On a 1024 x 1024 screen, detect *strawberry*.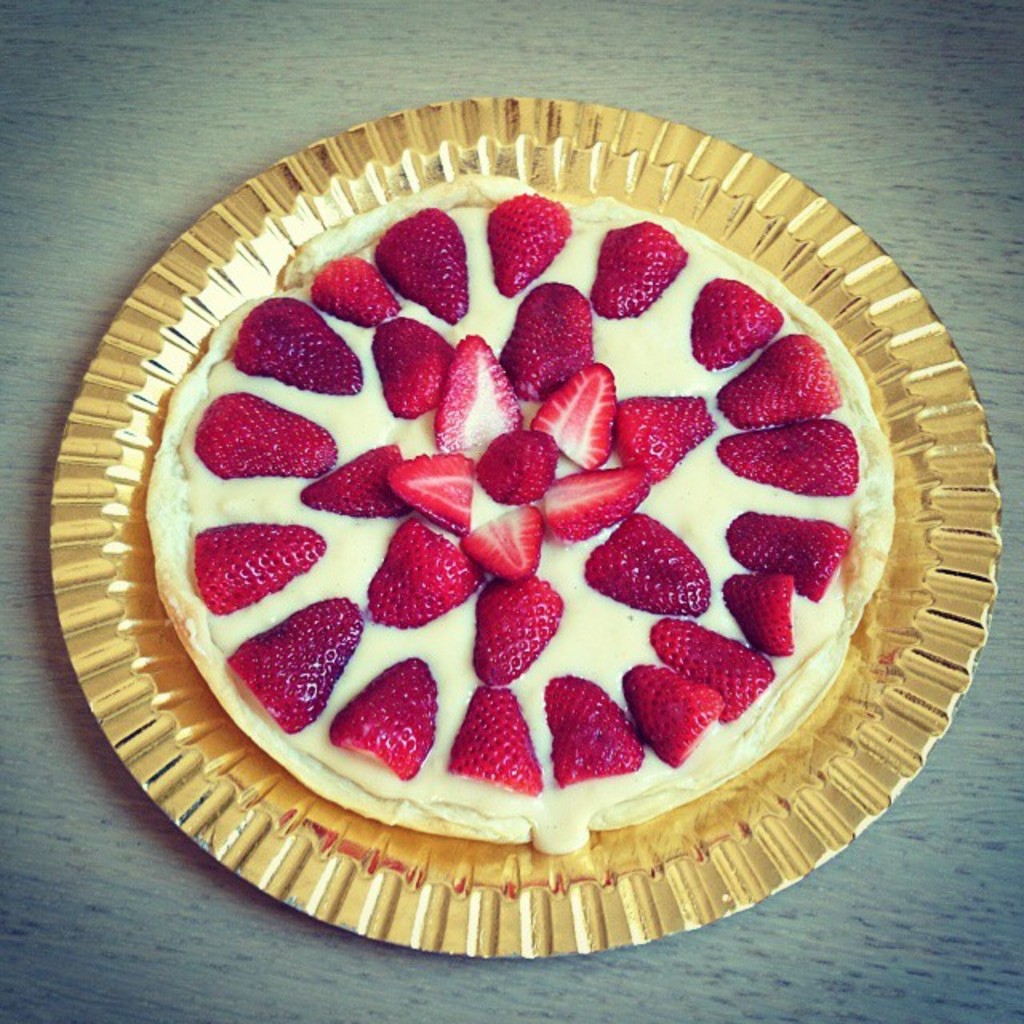
448/683/549/797.
